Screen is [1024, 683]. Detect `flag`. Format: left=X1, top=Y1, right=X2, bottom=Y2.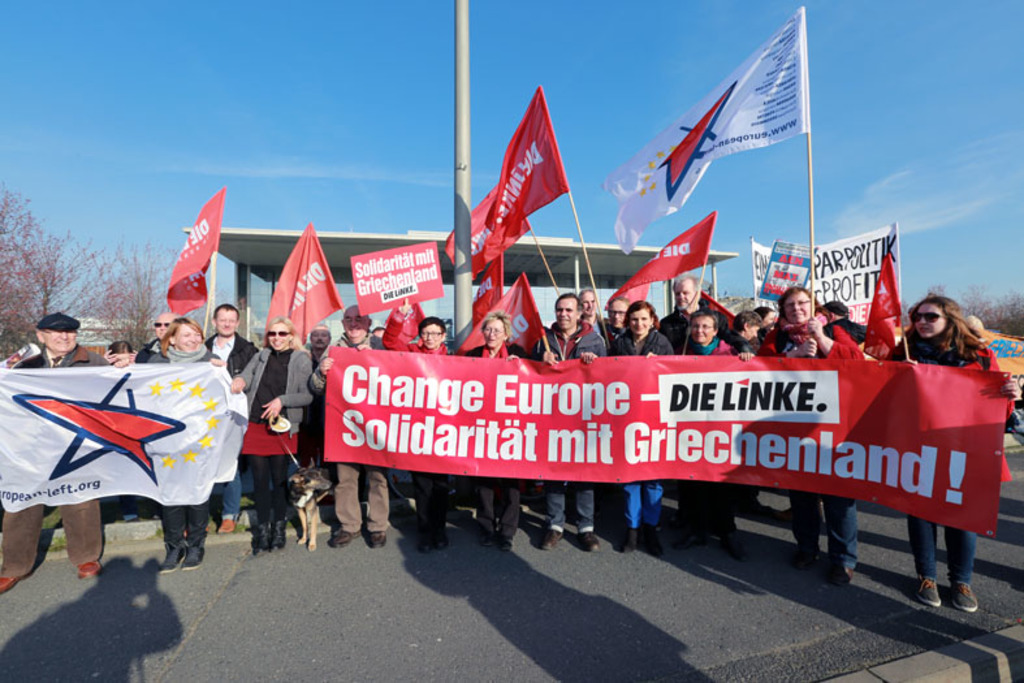
left=463, top=247, right=509, bottom=330.
